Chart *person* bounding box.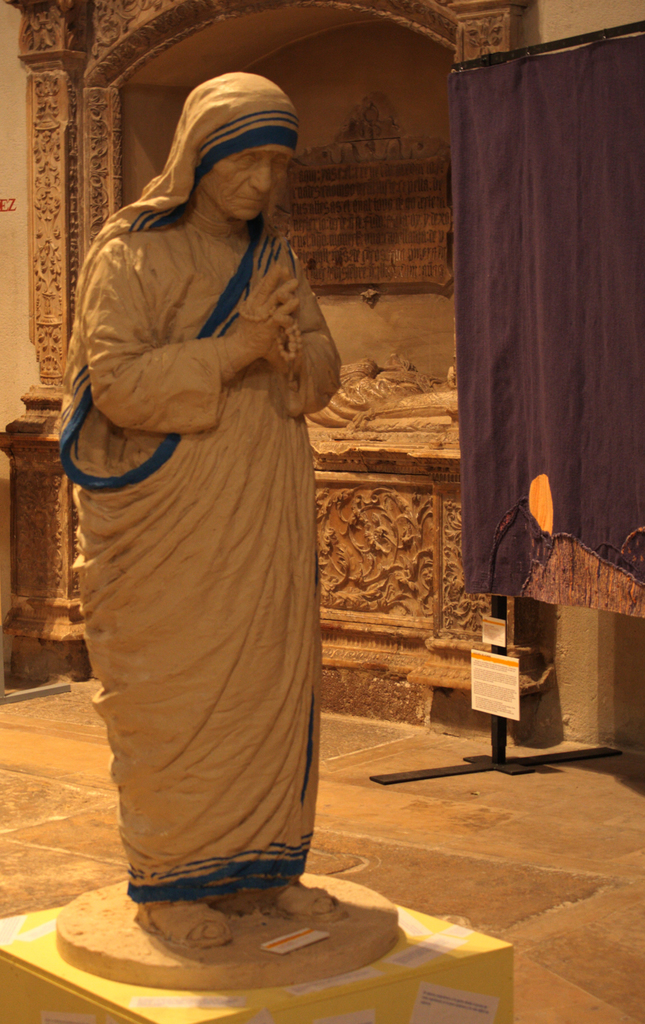
Charted: 79, 75, 356, 922.
